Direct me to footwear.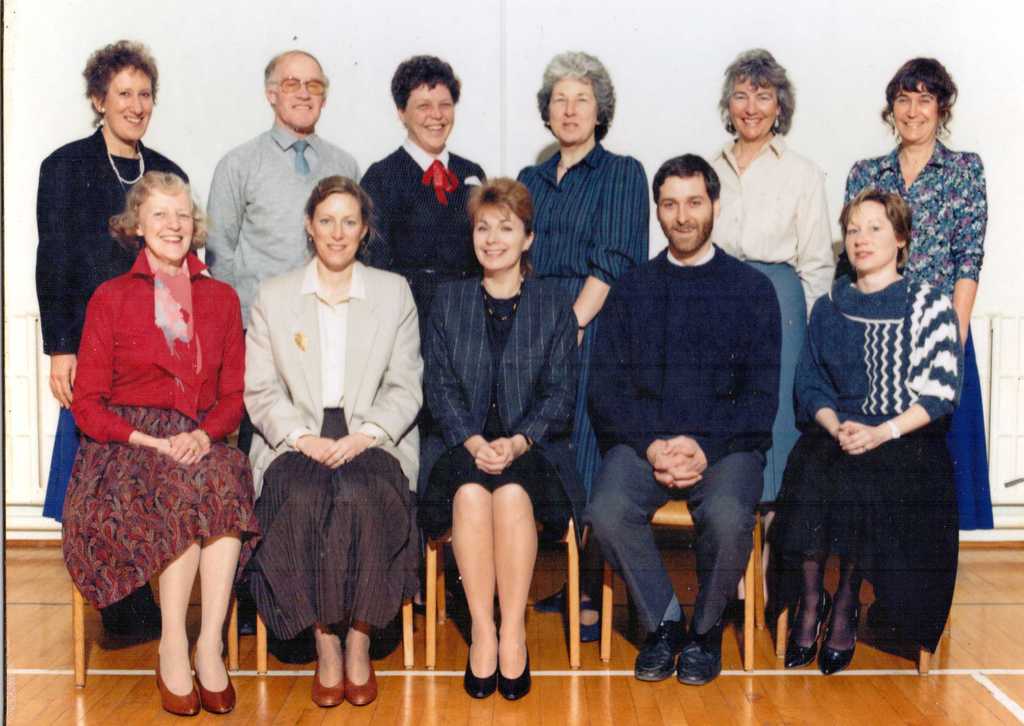
Direction: detection(466, 631, 504, 700).
